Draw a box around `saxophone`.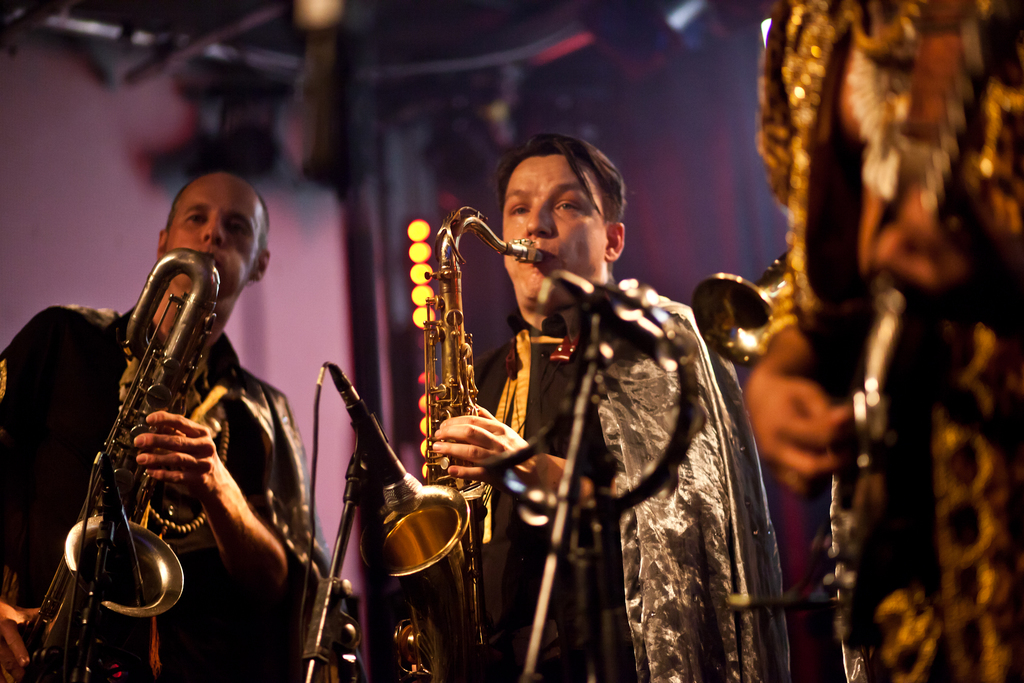
(left=354, top=204, right=544, bottom=682).
